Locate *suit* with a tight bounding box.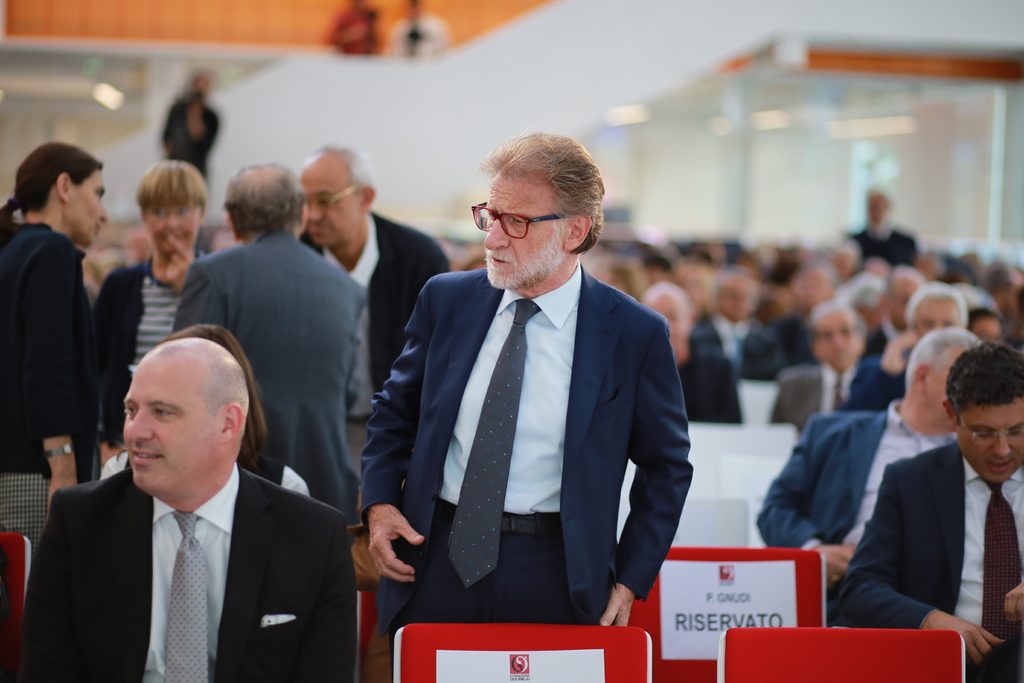
{"left": 673, "top": 346, "right": 741, "bottom": 431}.
